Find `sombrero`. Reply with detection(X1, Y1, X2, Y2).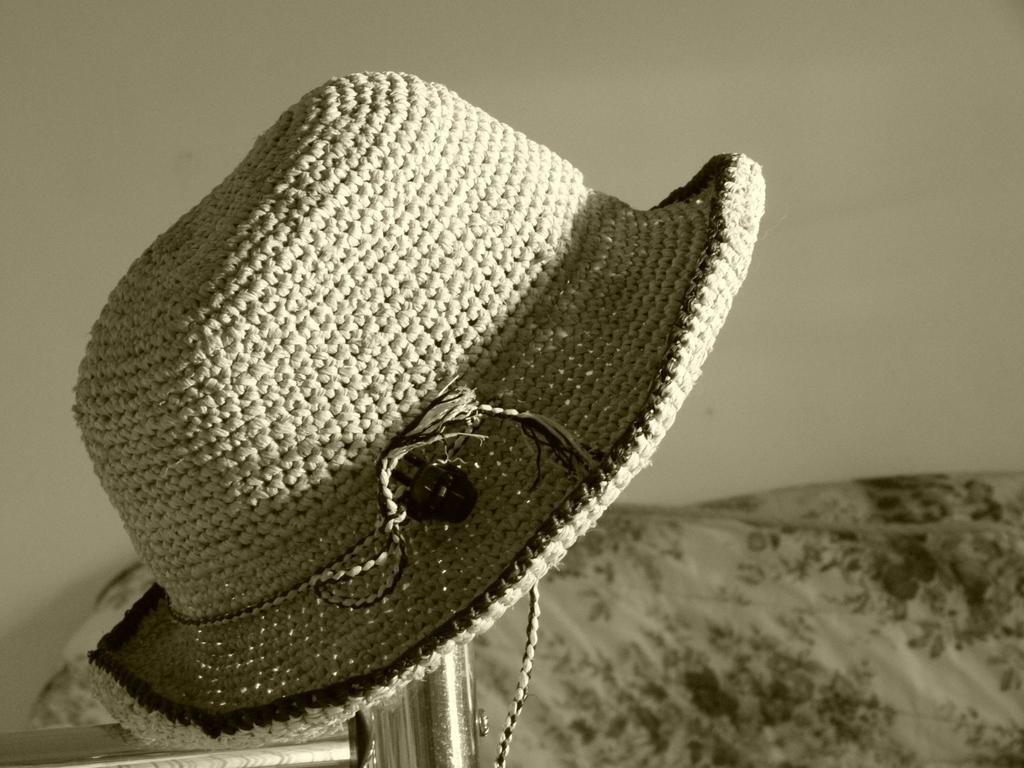
detection(20, 52, 824, 751).
